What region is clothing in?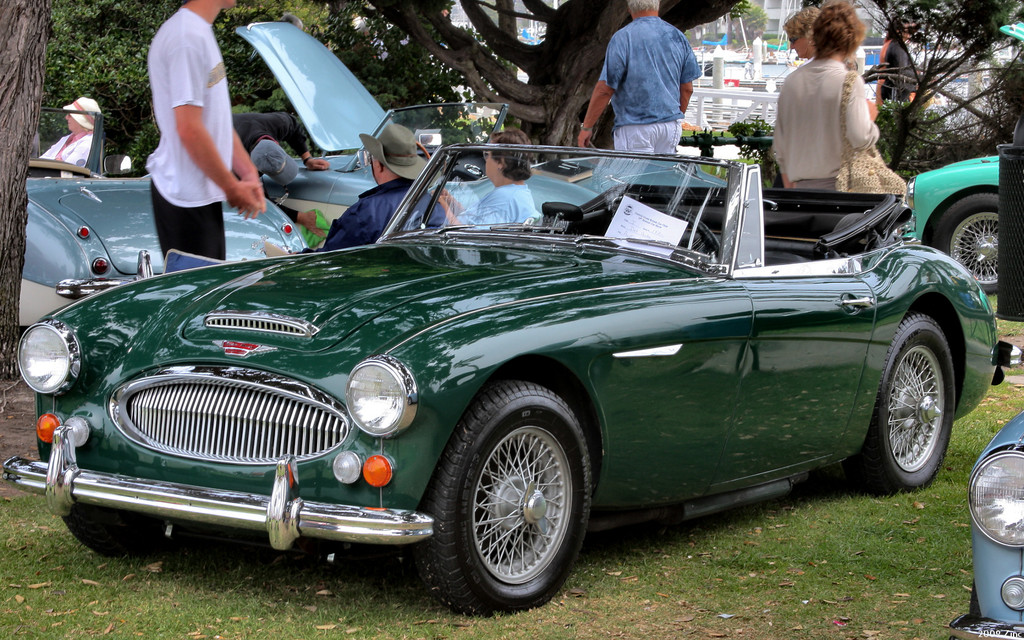
[444, 179, 531, 227].
